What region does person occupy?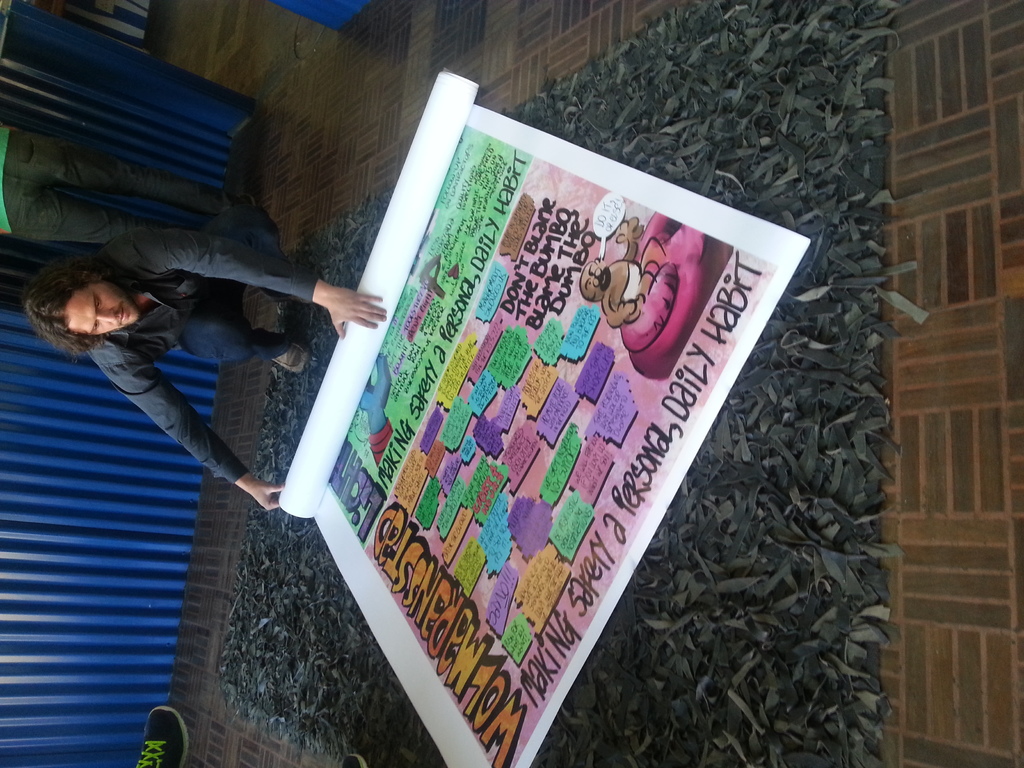
25 195 354 620.
